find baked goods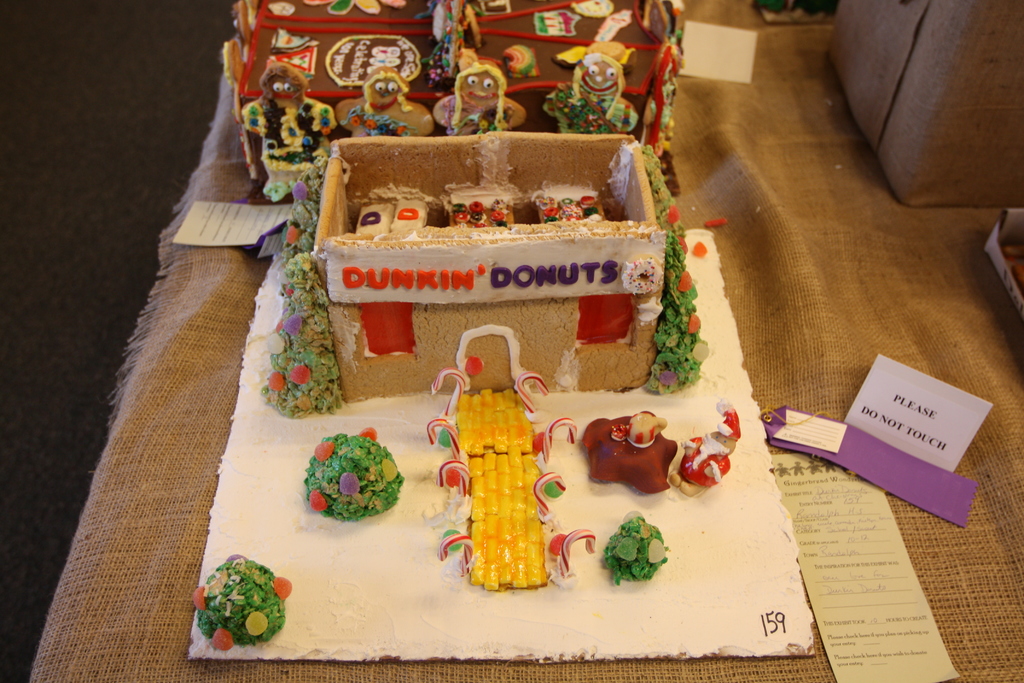
box(581, 407, 682, 491)
